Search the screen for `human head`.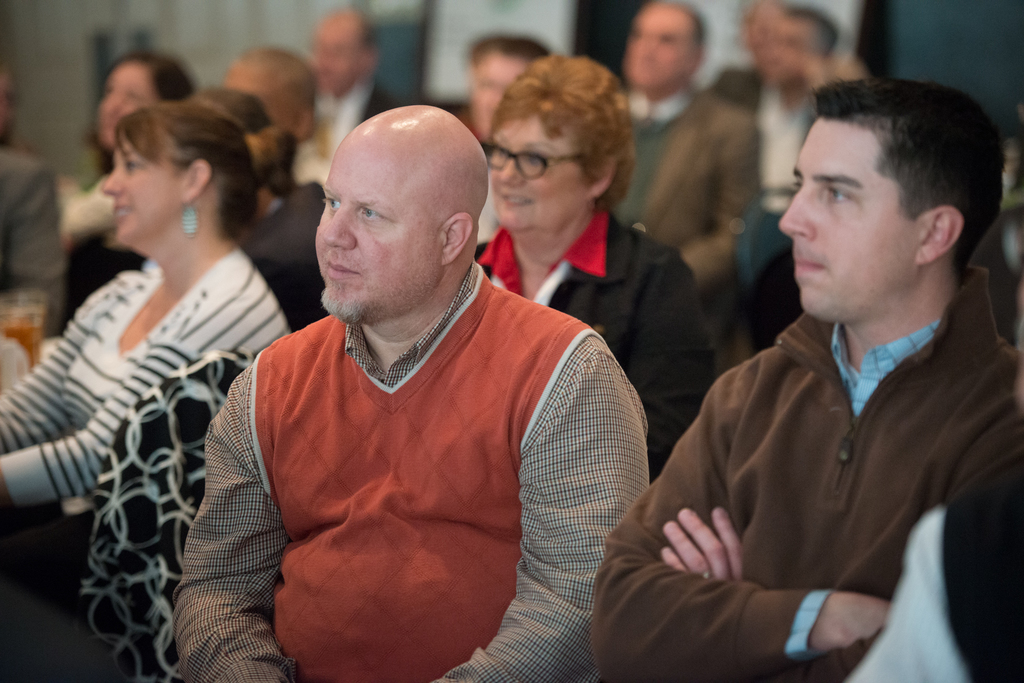
Found at select_region(93, 51, 190, 147).
